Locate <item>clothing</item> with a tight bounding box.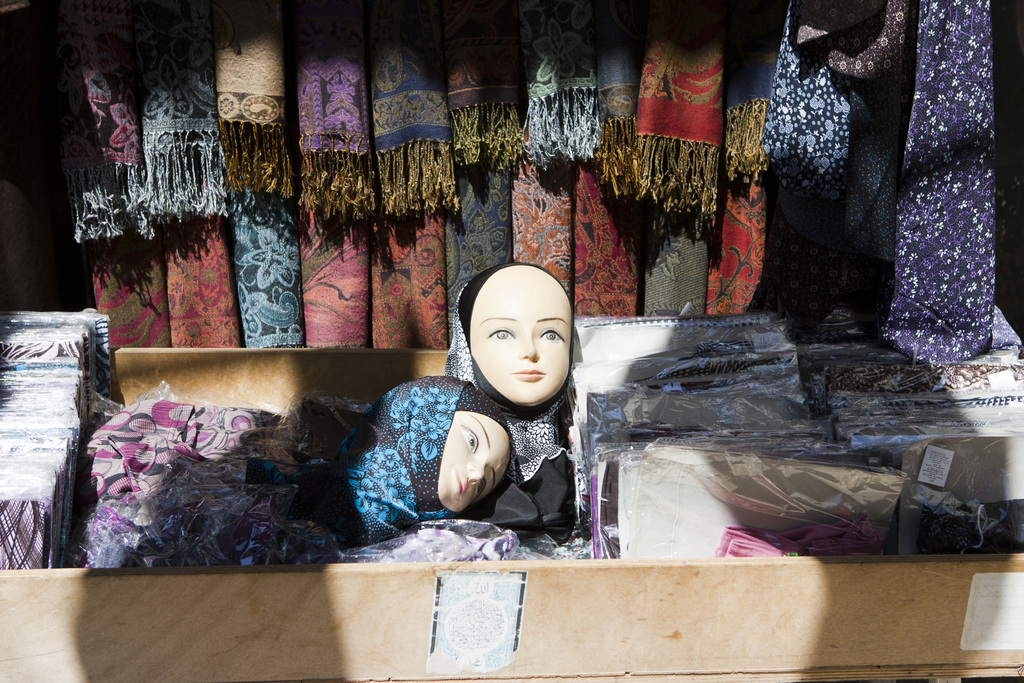
[720, 31, 778, 319].
